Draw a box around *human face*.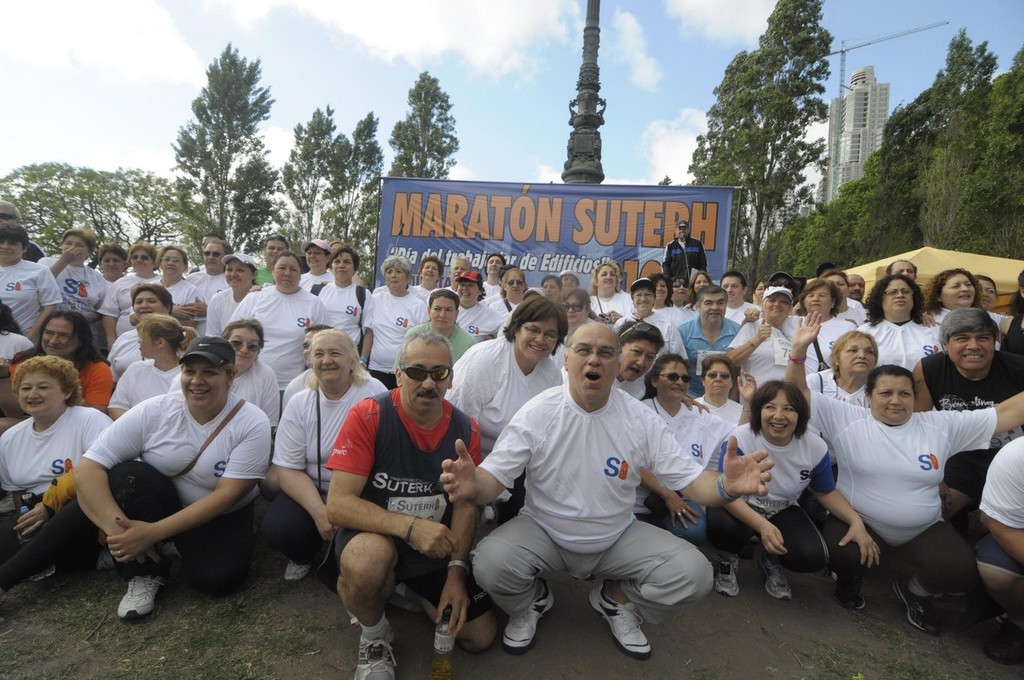
select_region(38, 315, 76, 356).
